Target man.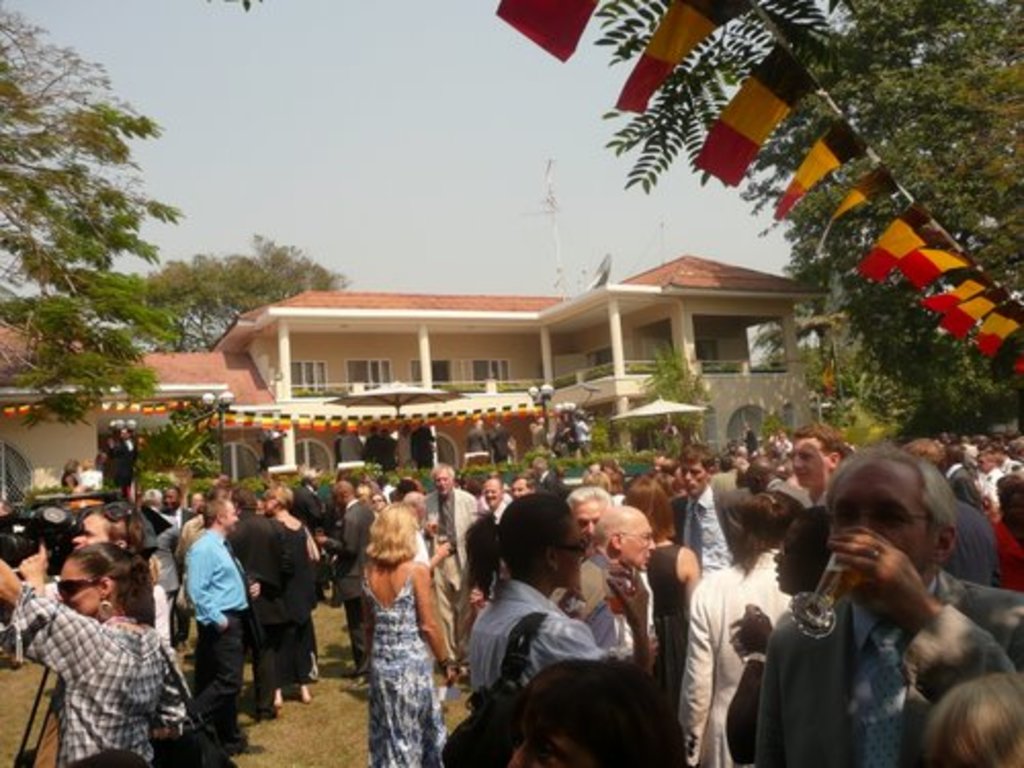
Target region: region(479, 477, 508, 522).
